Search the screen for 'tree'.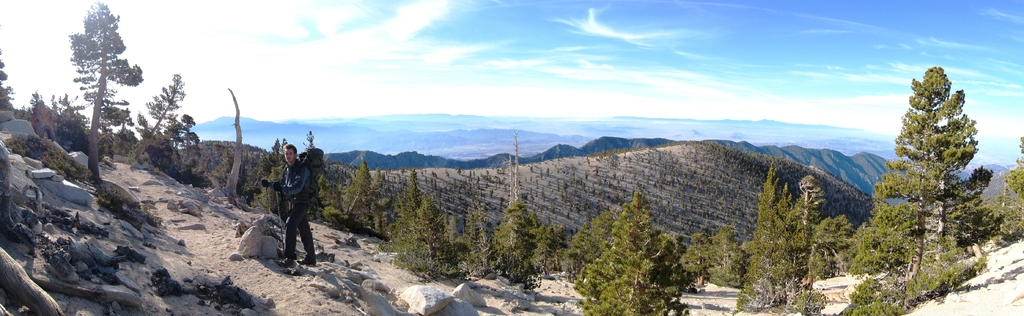
Found at [left=61, top=0, right=140, bottom=188].
